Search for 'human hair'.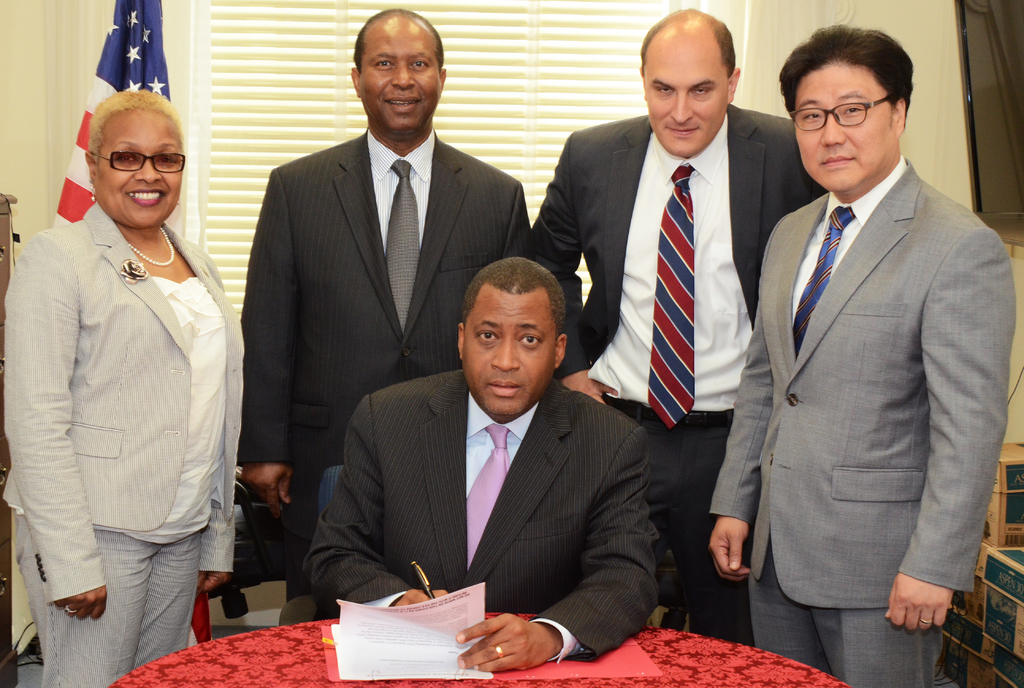
Found at rect(778, 18, 916, 150).
